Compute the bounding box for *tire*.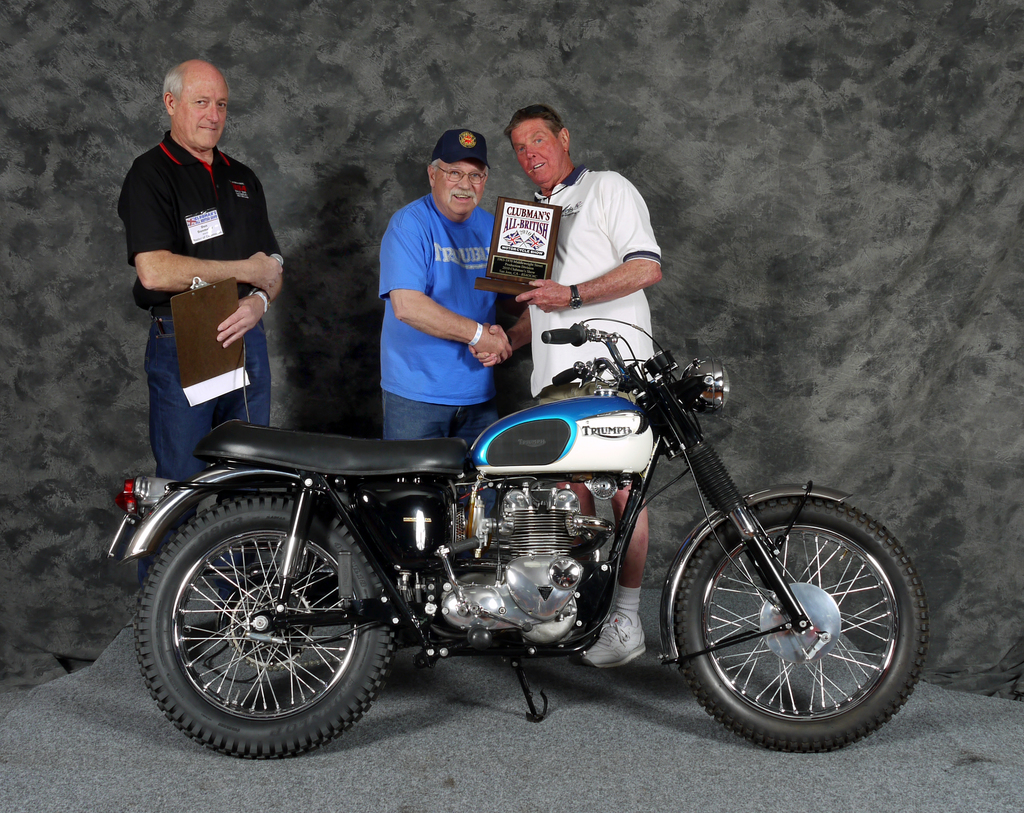
left=677, top=494, right=931, bottom=755.
